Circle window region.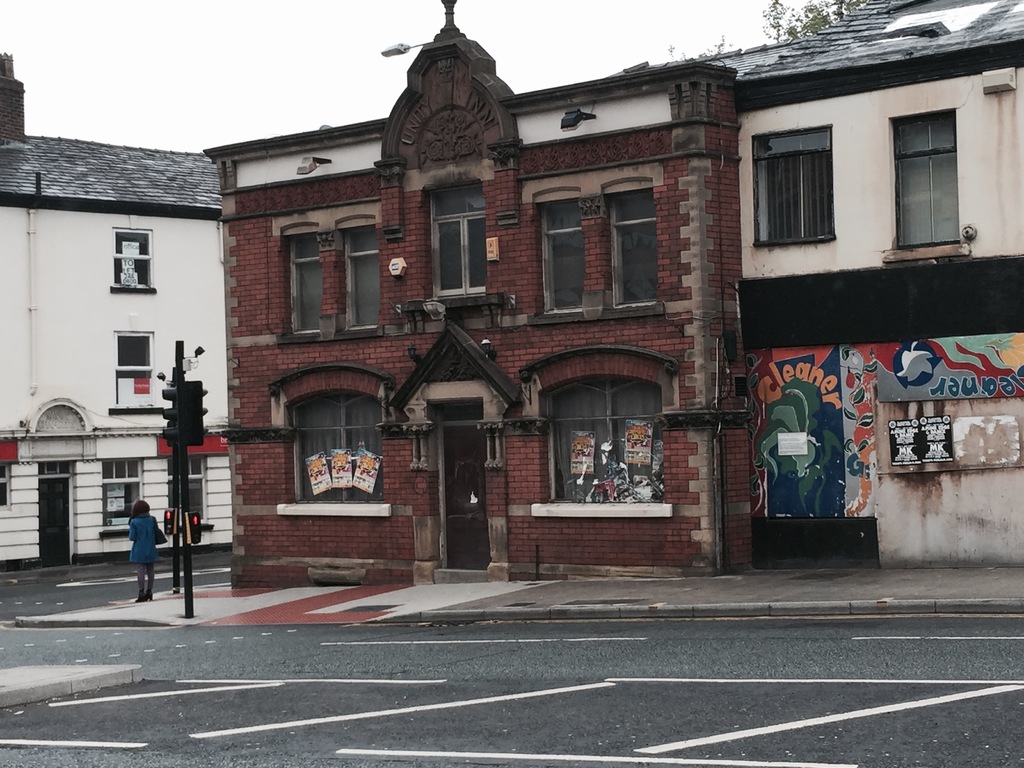
Region: 107/335/165/415.
